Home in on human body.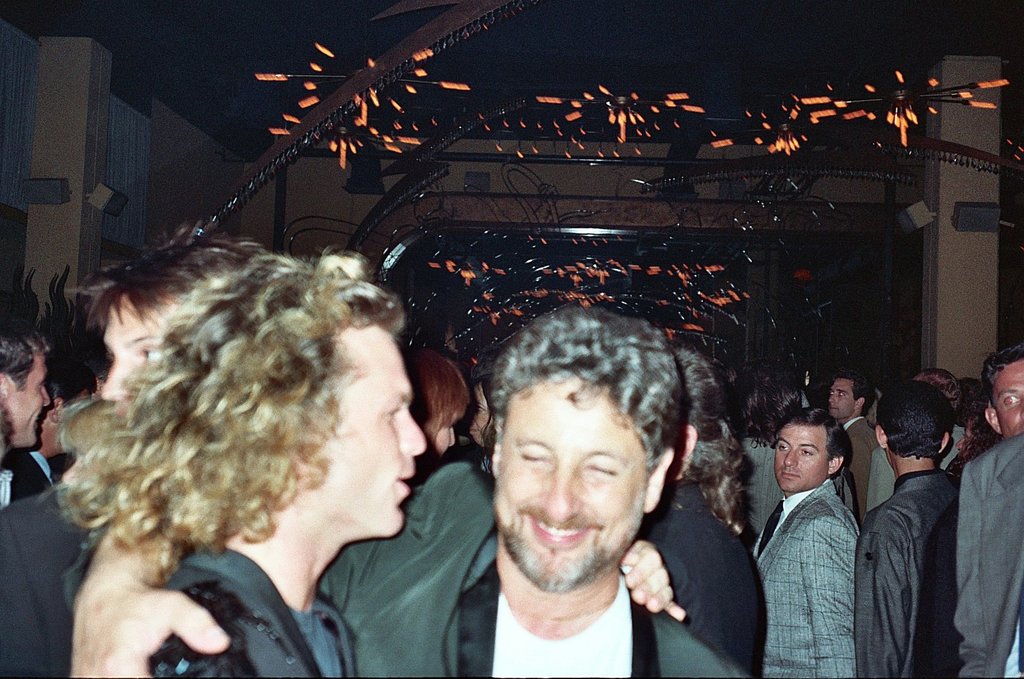
Homed in at detection(0, 440, 58, 507).
